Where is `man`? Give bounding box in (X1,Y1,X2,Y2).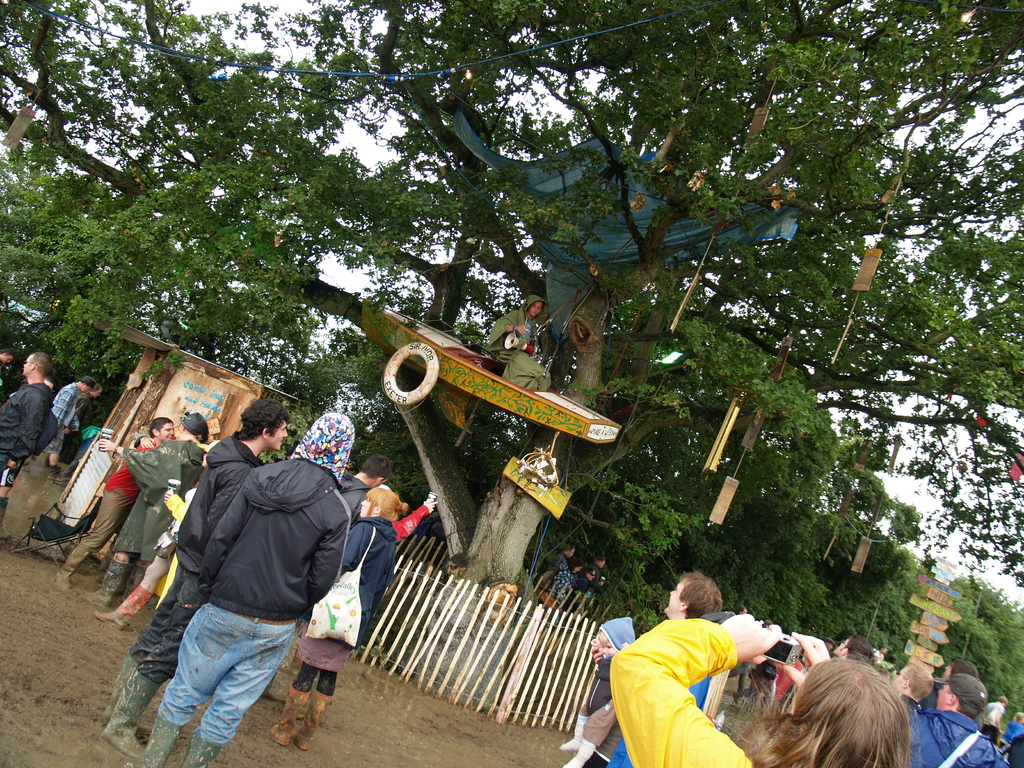
(887,660,929,715).
